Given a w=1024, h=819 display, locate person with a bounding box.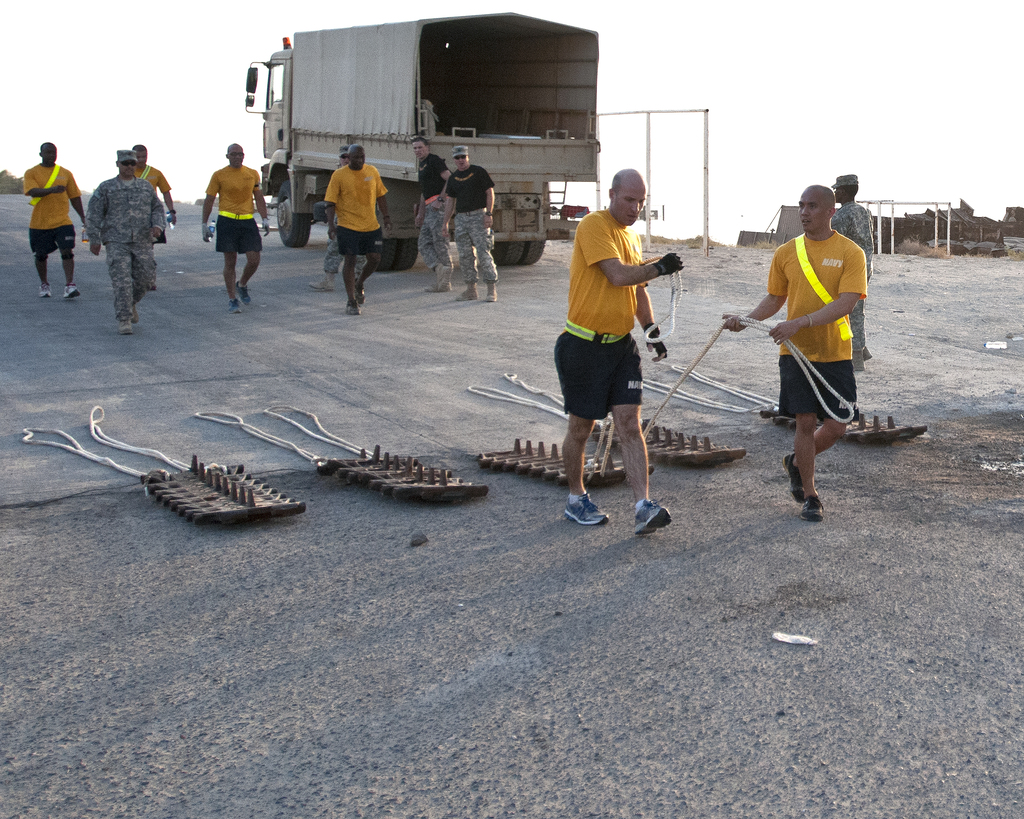
Located: box(745, 180, 879, 529).
